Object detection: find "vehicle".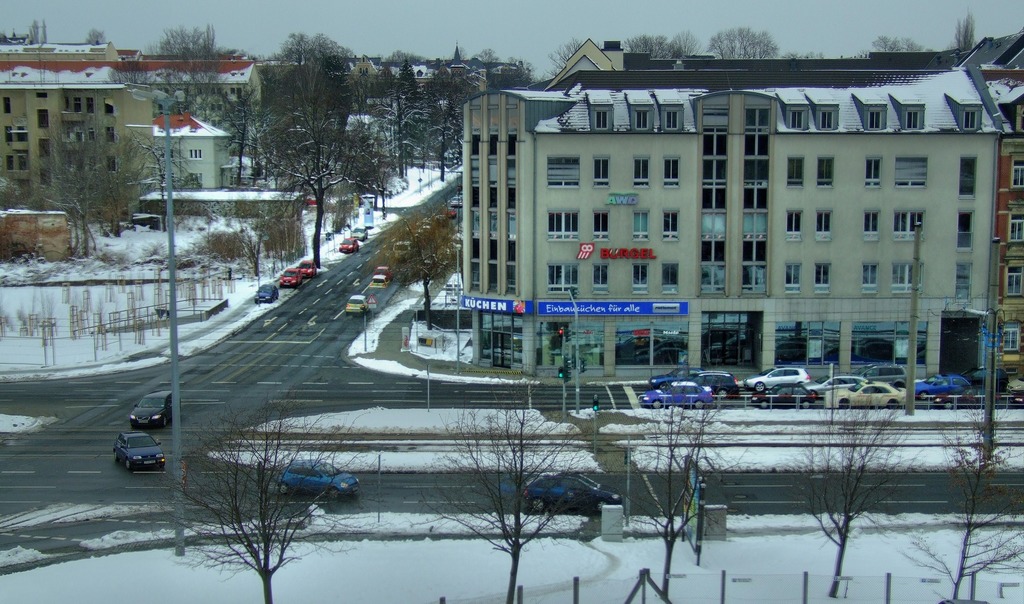
pyautogui.locateOnScreen(339, 234, 362, 252).
